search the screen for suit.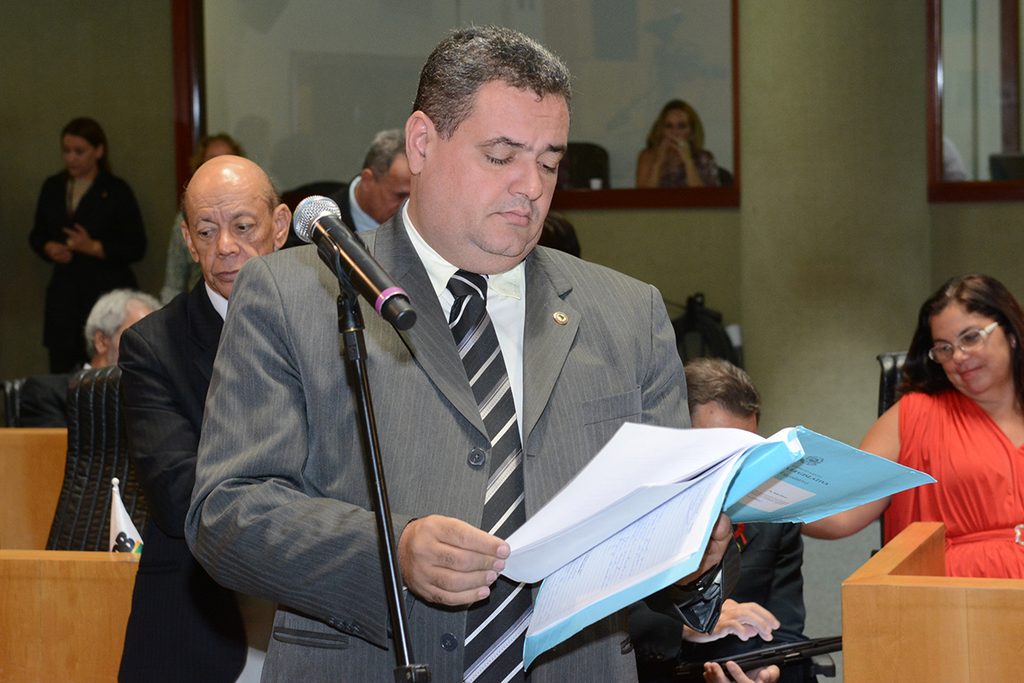
Found at bbox=(16, 359, 90, 431).
